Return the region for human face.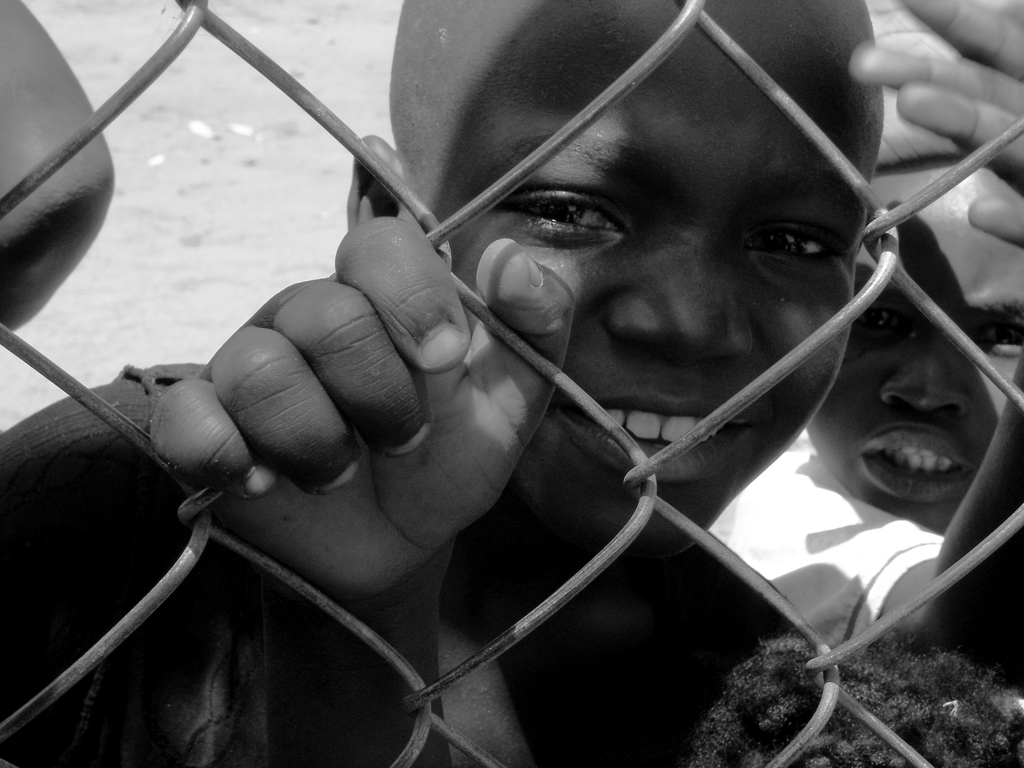
pyautogui.locateOnScreen(806, 161, 1023, 528).
